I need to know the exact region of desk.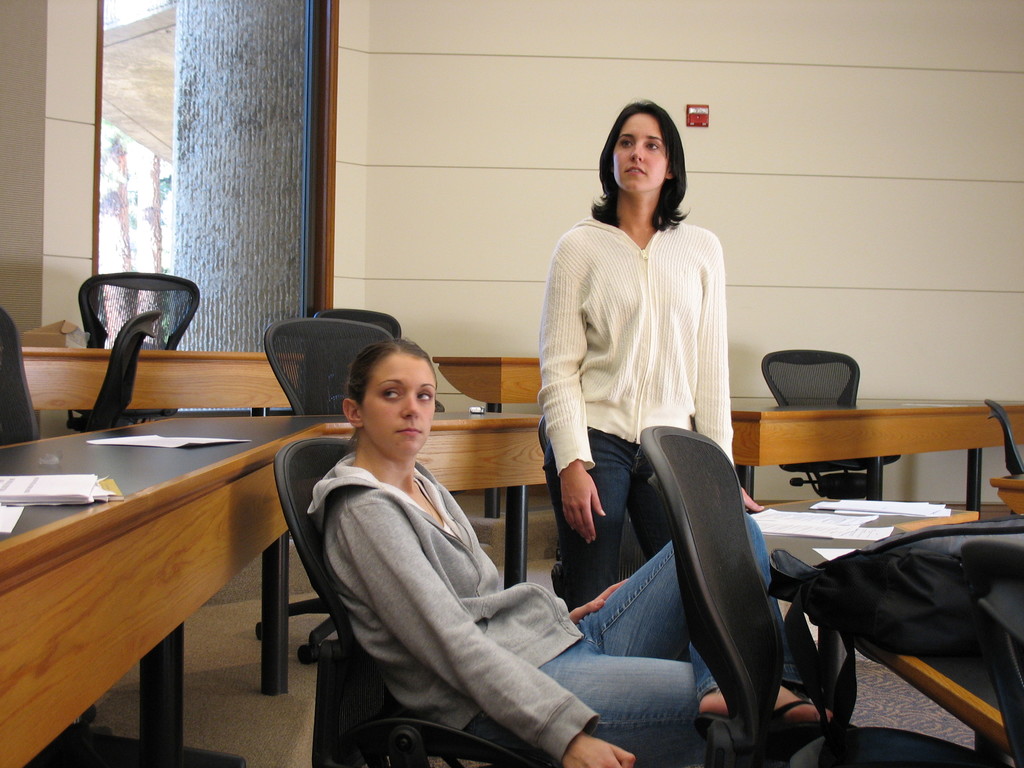
Region: region(720, 388, 1023, 520).
